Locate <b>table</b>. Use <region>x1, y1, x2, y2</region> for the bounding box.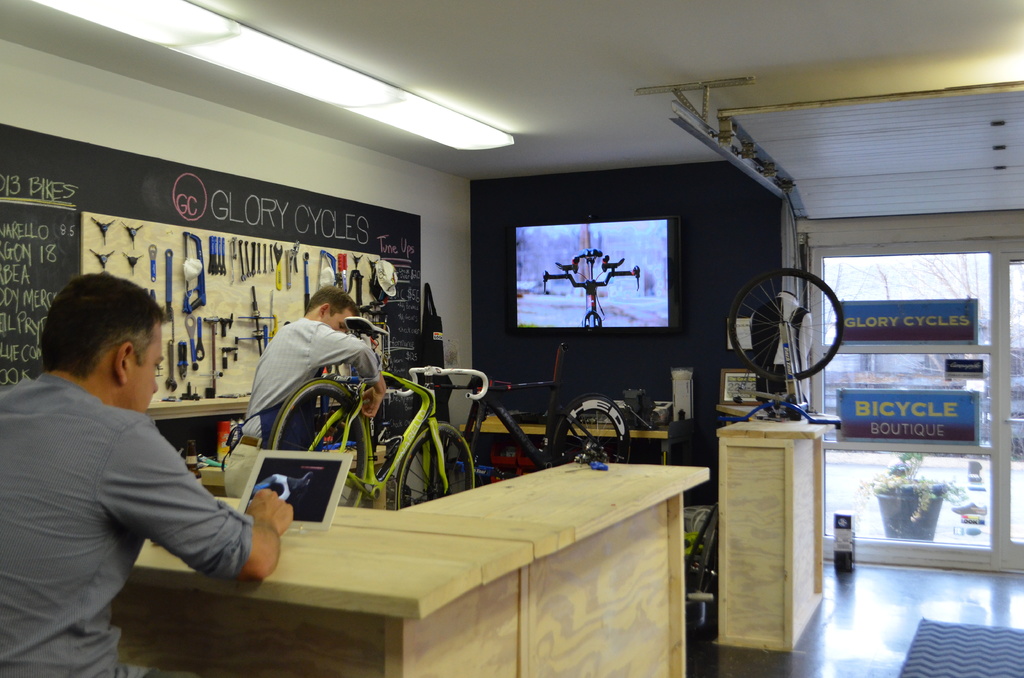
<region>716, 412, 840, 652</region>.
